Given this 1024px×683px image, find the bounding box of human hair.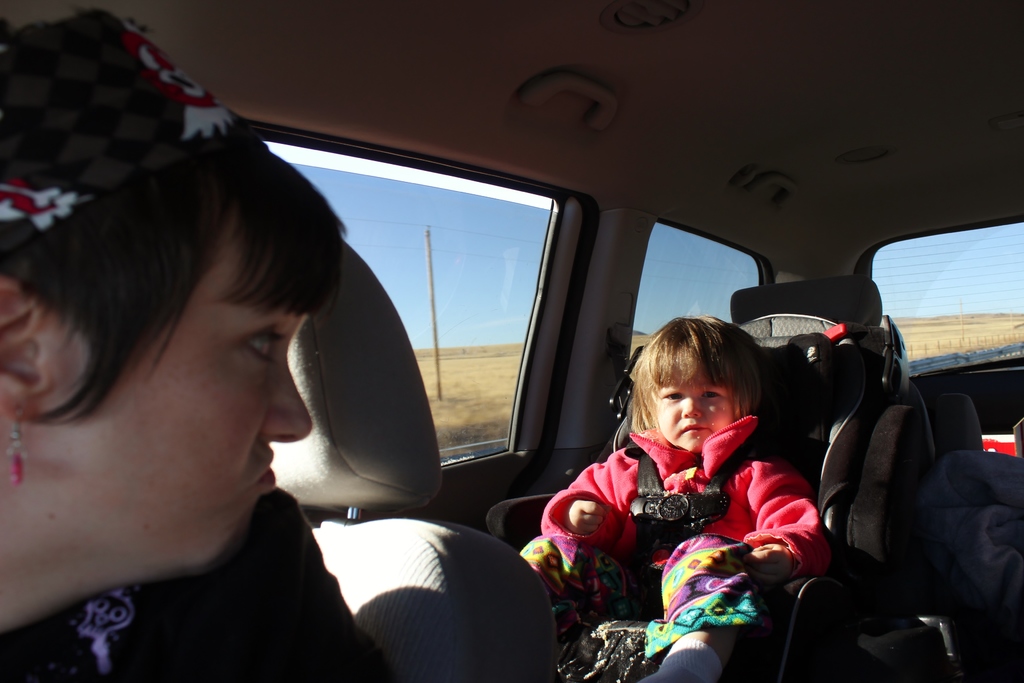
crop(6, 0, 343, 423).
